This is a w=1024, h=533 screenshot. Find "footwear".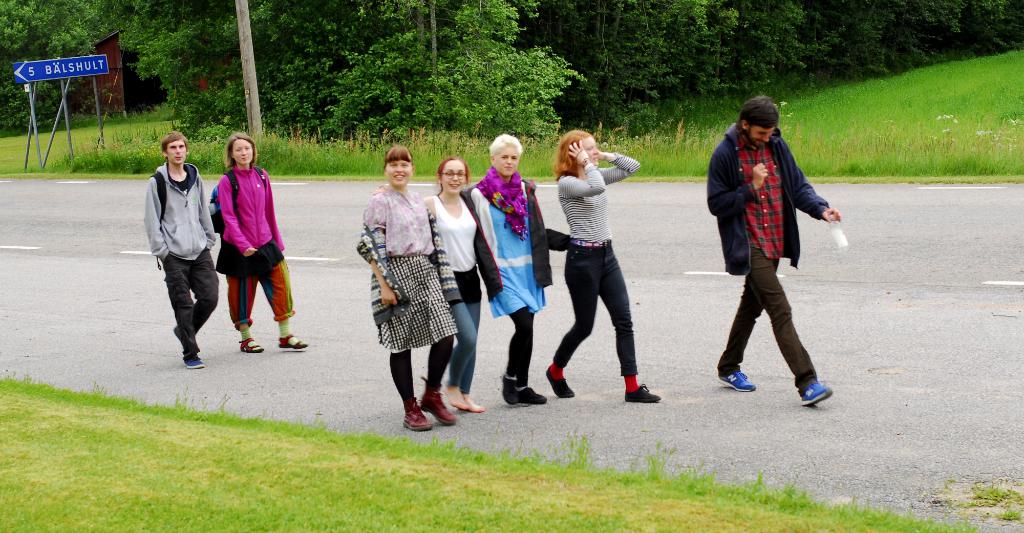
Bounding box: box(239, 337, 265, 356).
